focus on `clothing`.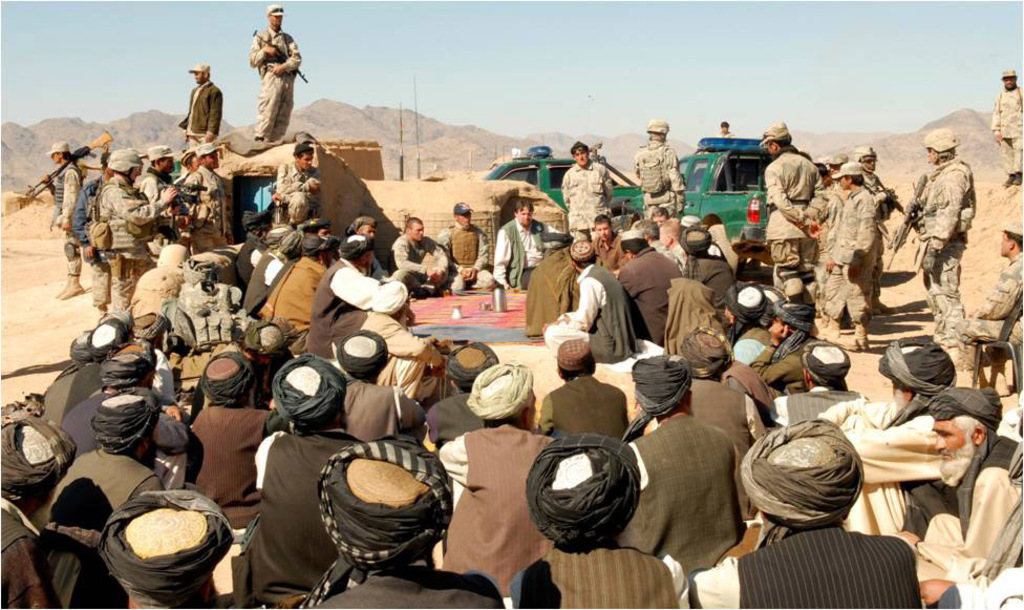
Focused at x1=441 y1=225 x2=499 y2=289.
